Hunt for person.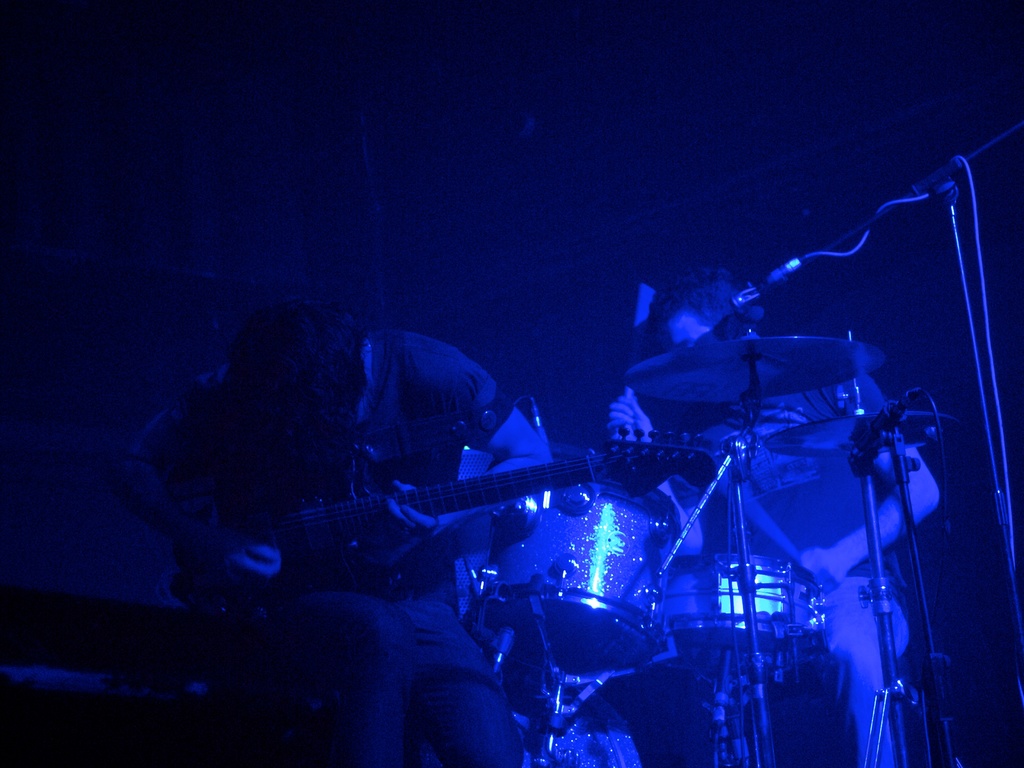
Hunted down at left=605, top=264, right=945, bottom=767.
